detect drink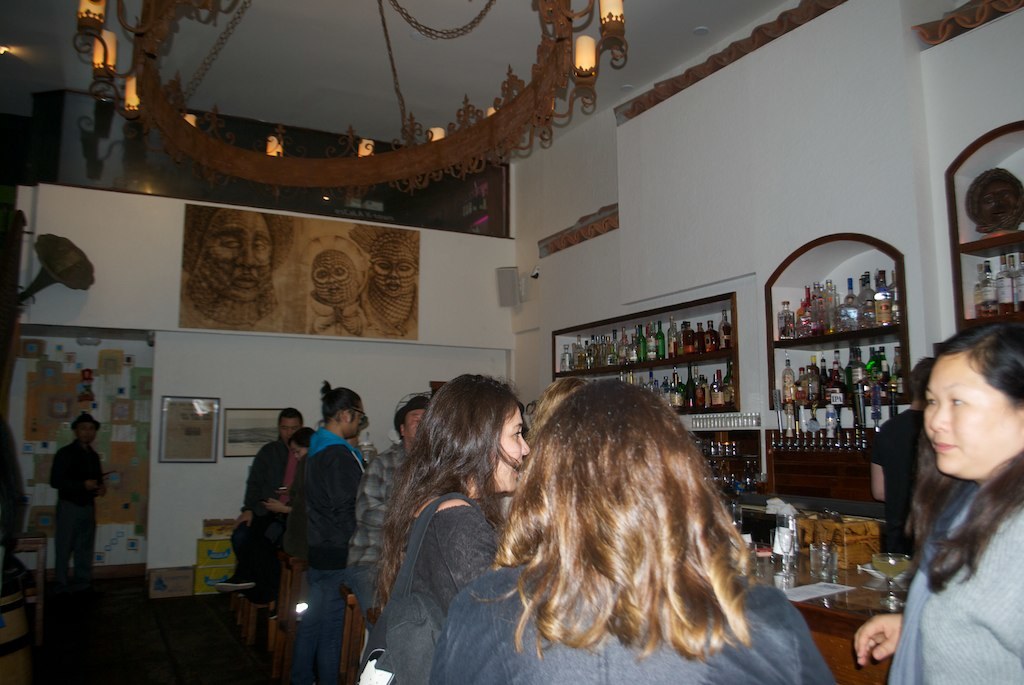
x1=875, y1=558, x2=909, y2=579
